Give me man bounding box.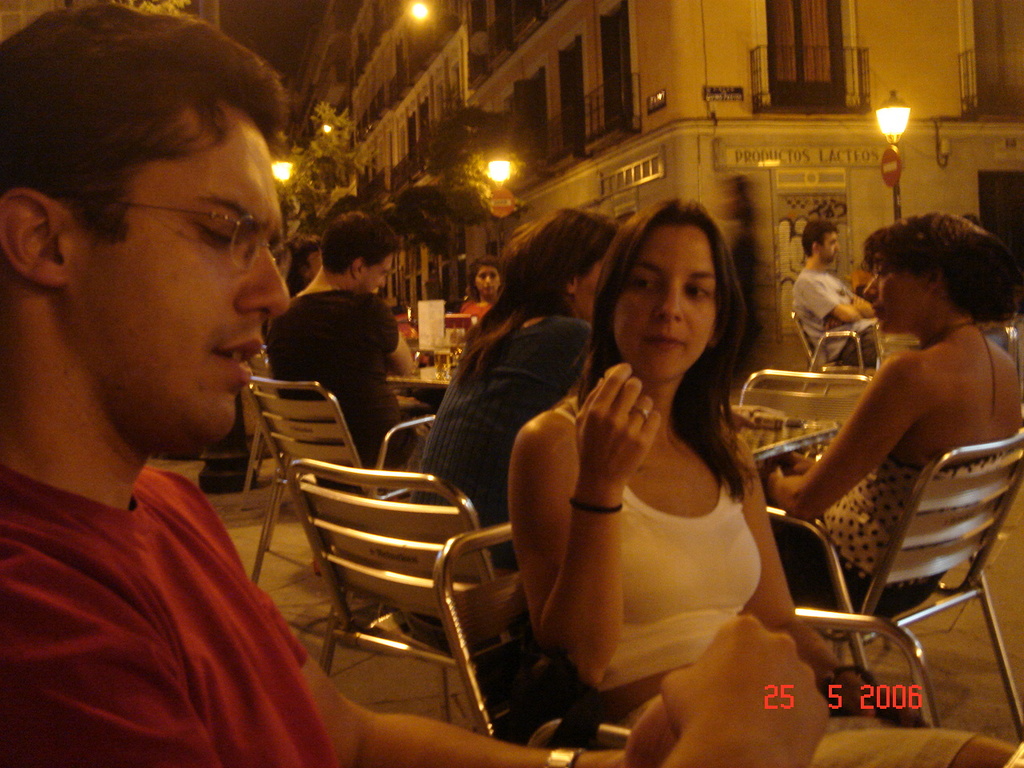
(264,212,438,494).
